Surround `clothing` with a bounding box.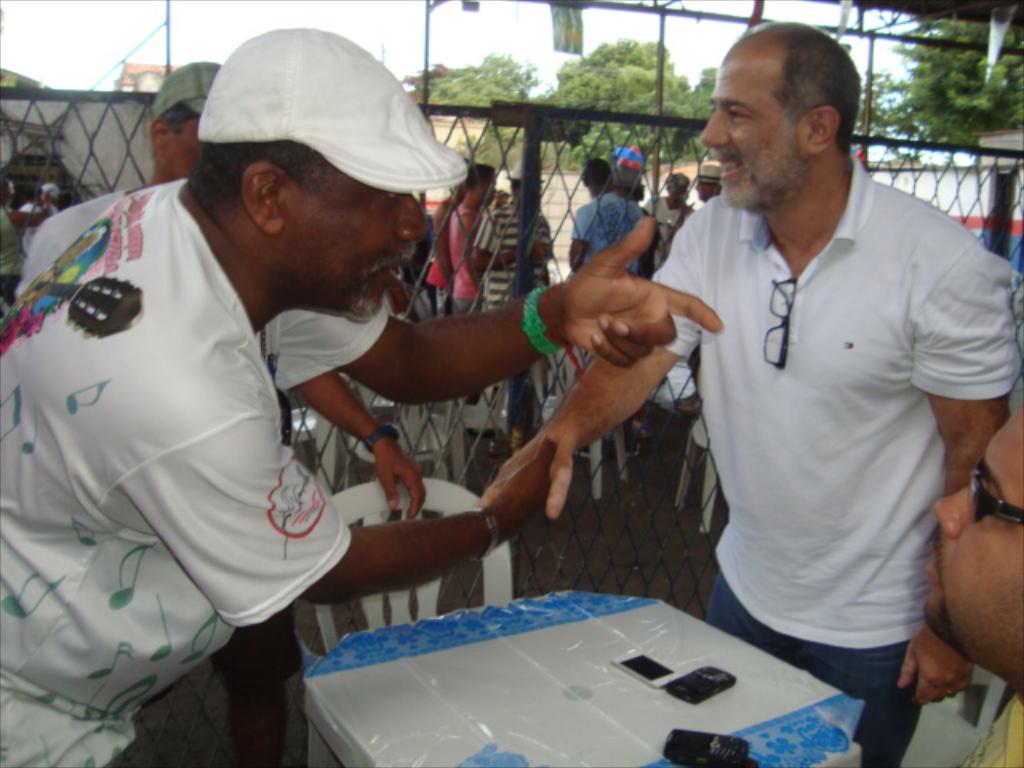
select_region(0, 173, 350, 766).
